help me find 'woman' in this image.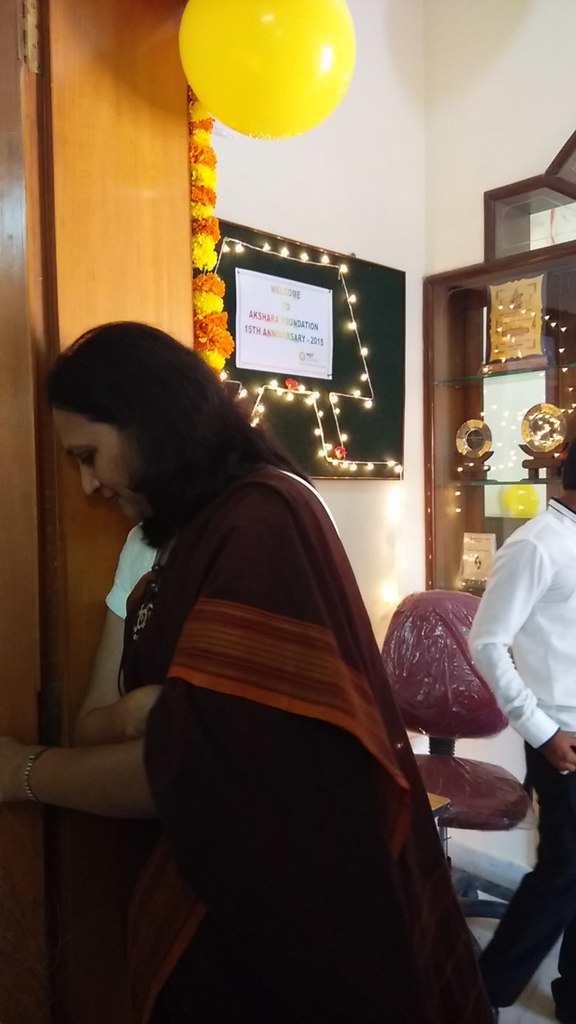
Found it: select_region(49, 276, 452, 1020).
